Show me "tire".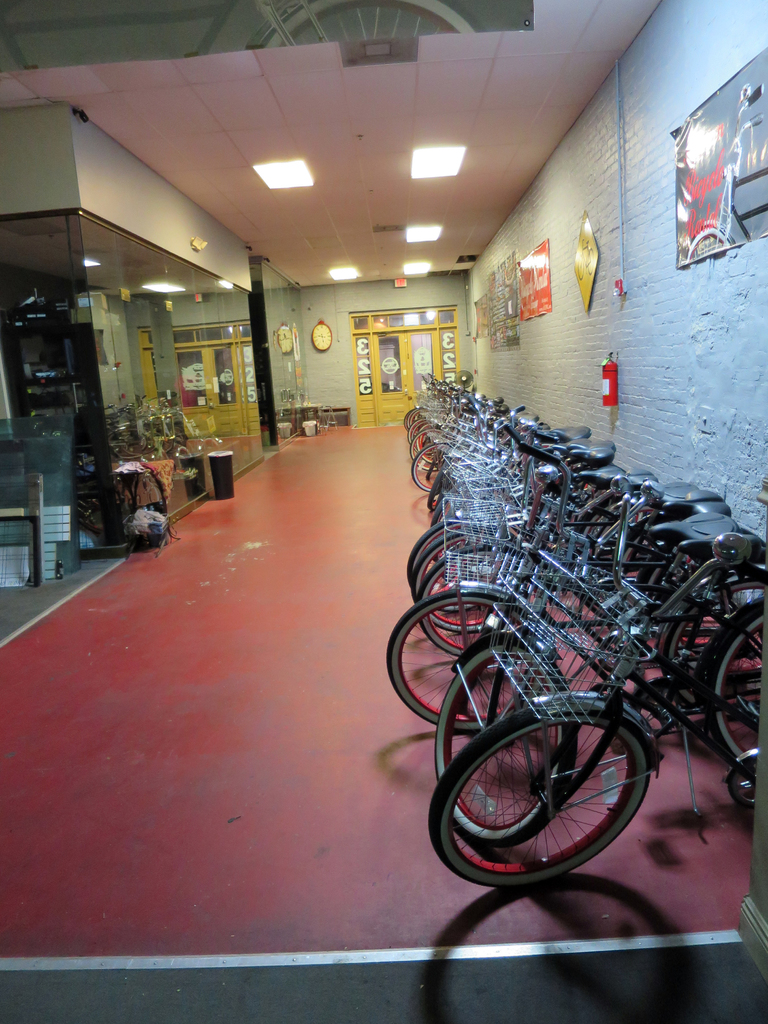
"tire" is here: 577,500,644,566.
